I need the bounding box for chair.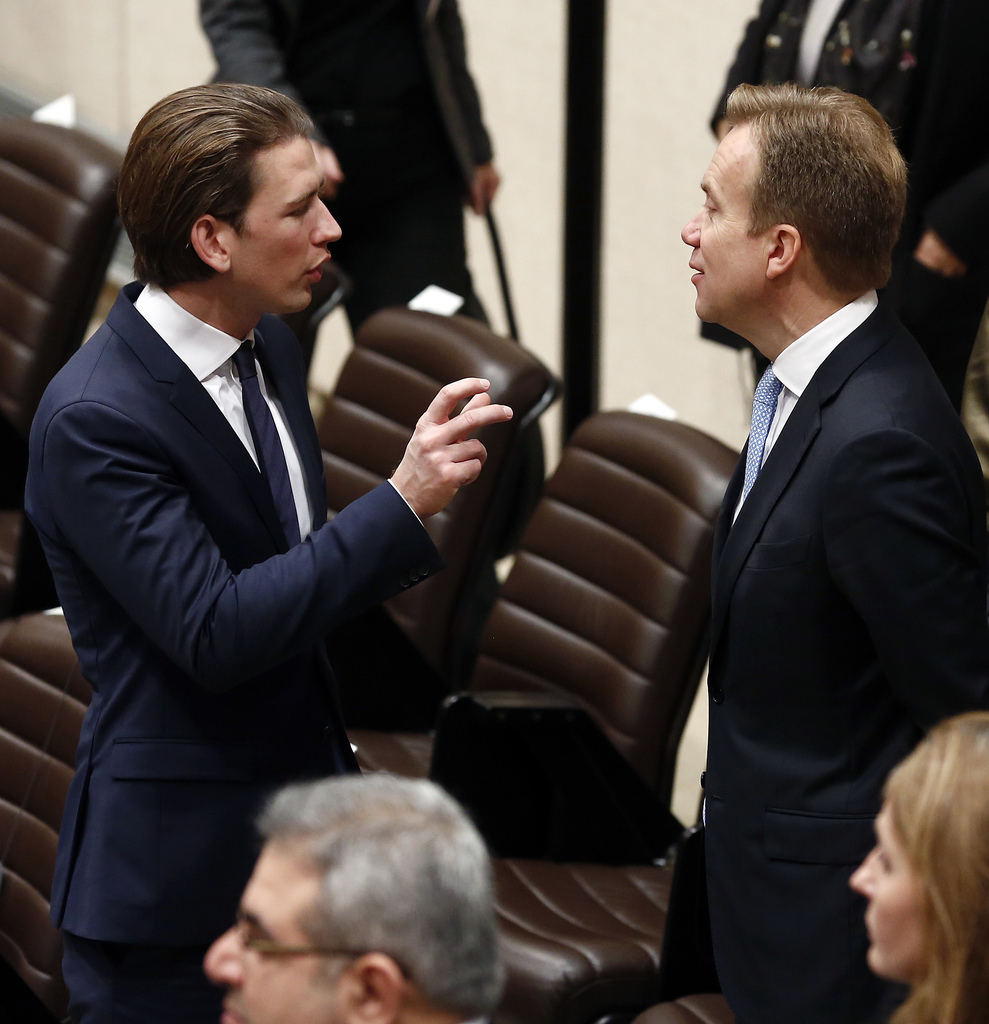
Here it is: l=0, t=258, r=350, b=614.
